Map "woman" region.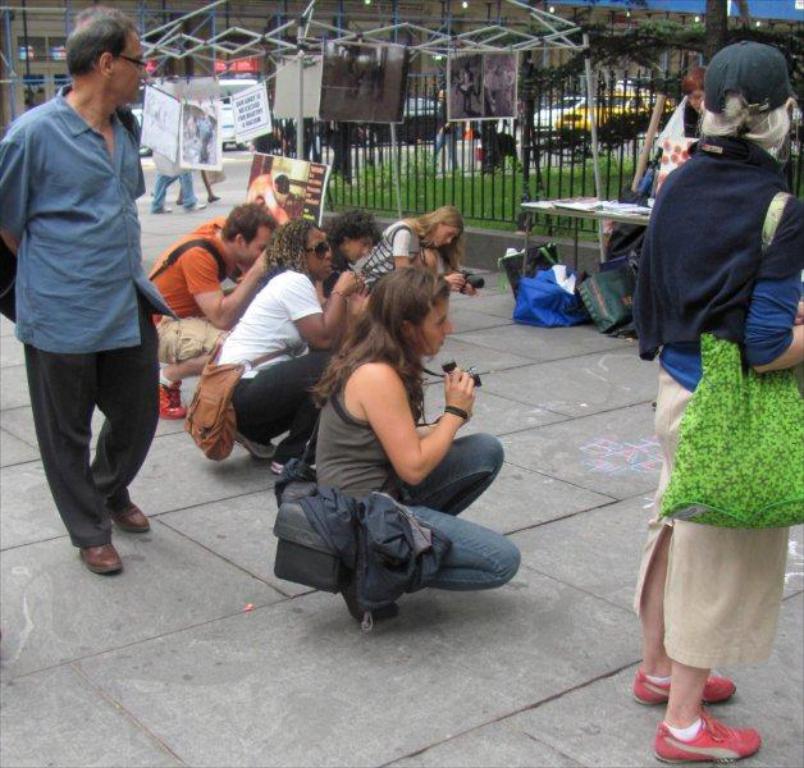
Mapped to (347, 205, 481, 301).
